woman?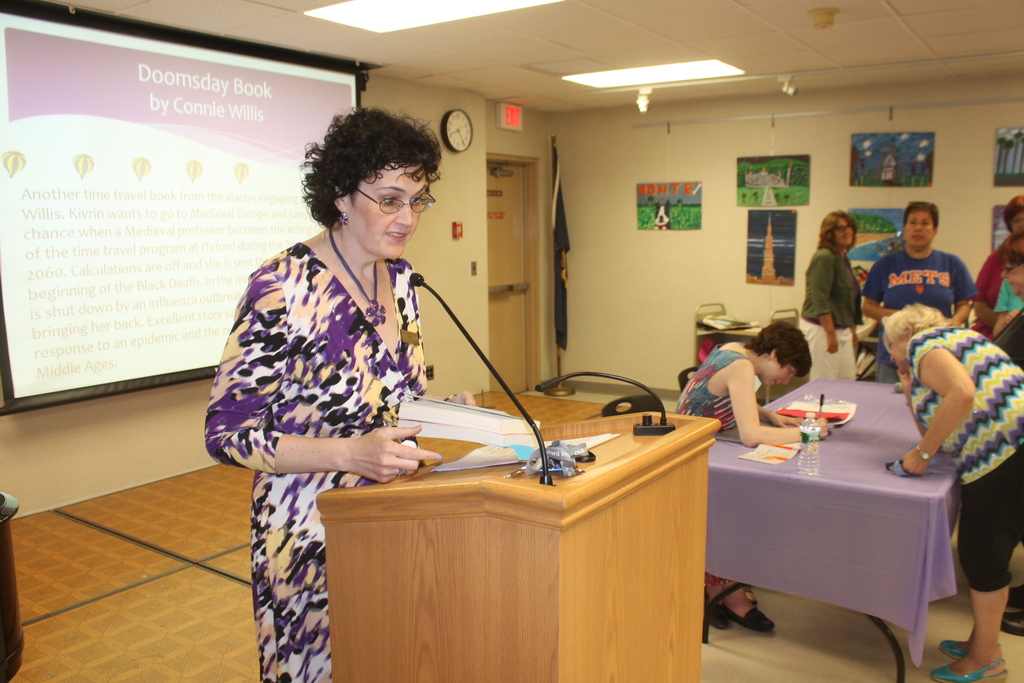
locate(988, 231, 1023, 367)
